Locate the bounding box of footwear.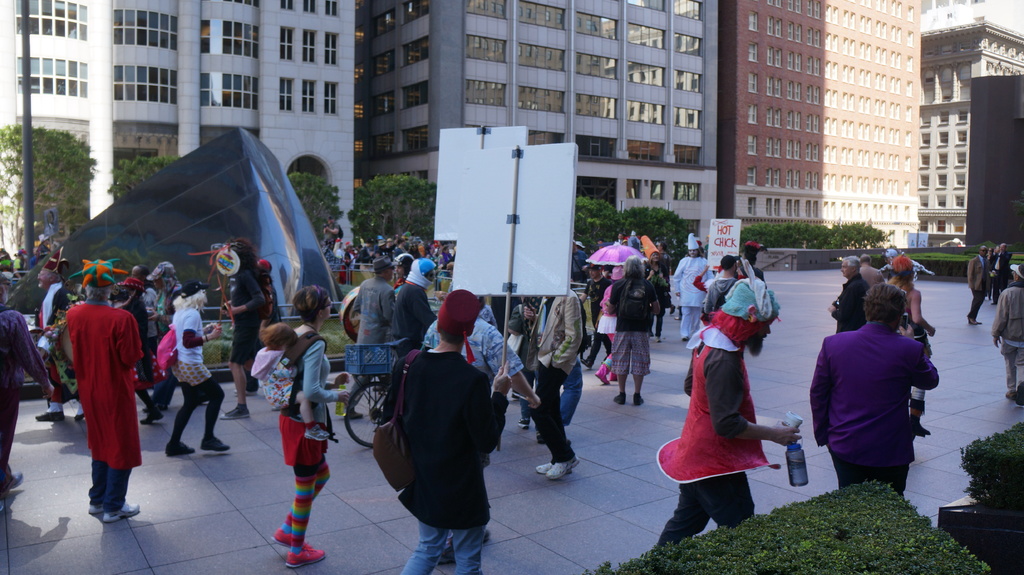
Bounding box: (681,336,694,340).
